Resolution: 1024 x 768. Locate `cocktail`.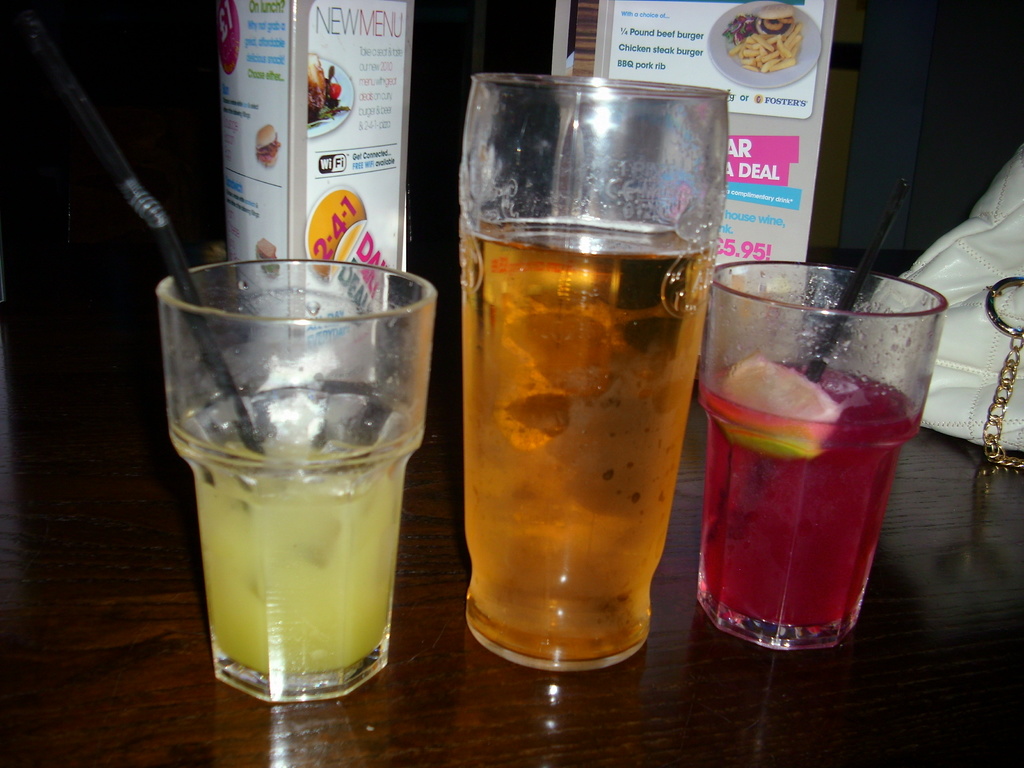
6,4,436,703.
